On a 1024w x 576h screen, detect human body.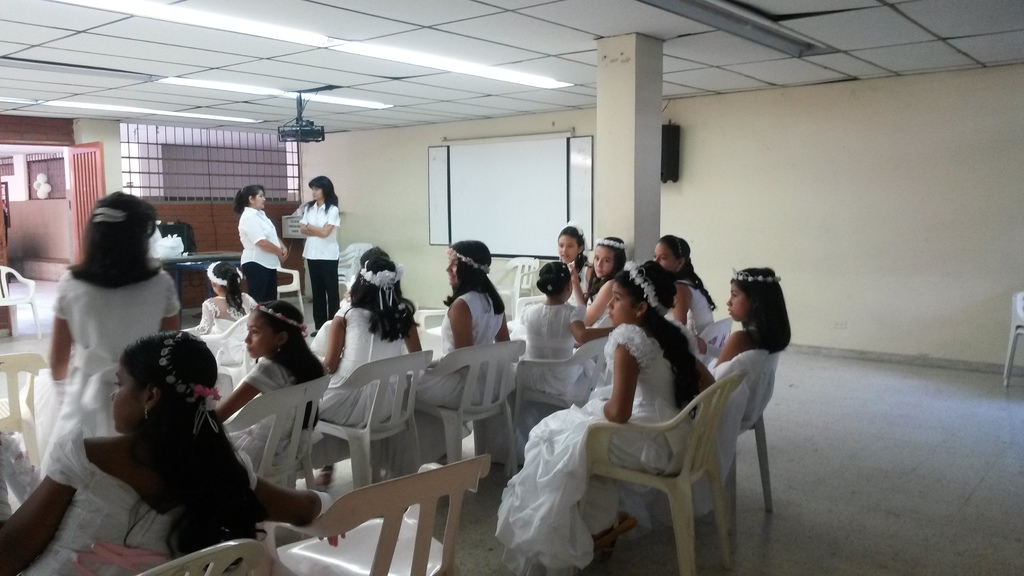
x1=403 y1=280 x2=517 y2=465.
